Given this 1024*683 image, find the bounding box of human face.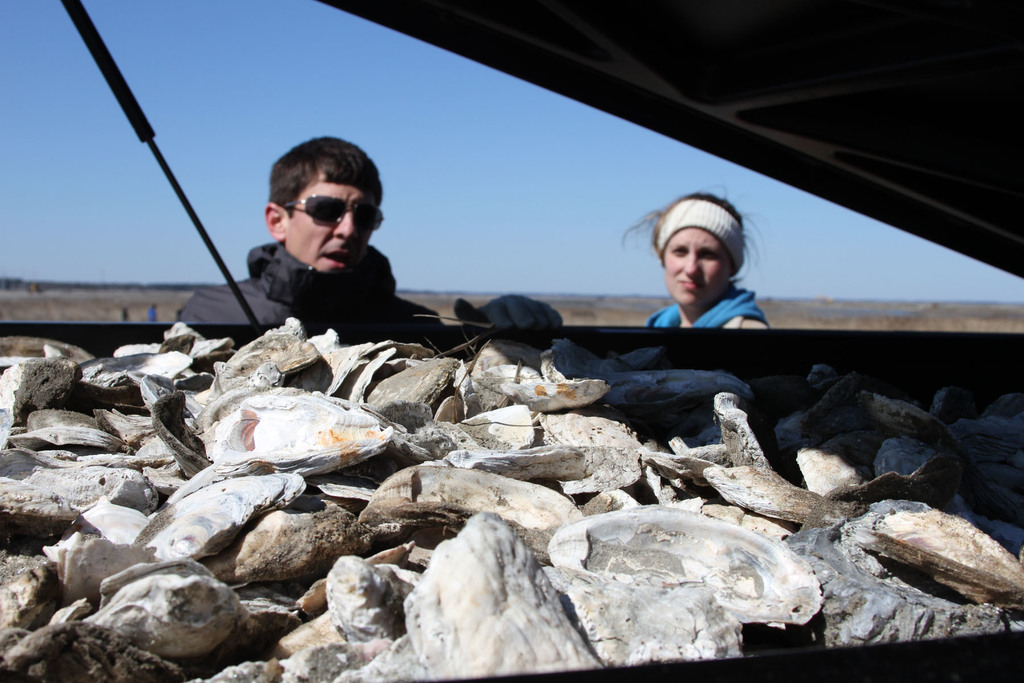
[x1=282, y1=172, x2=372, y2=269].
